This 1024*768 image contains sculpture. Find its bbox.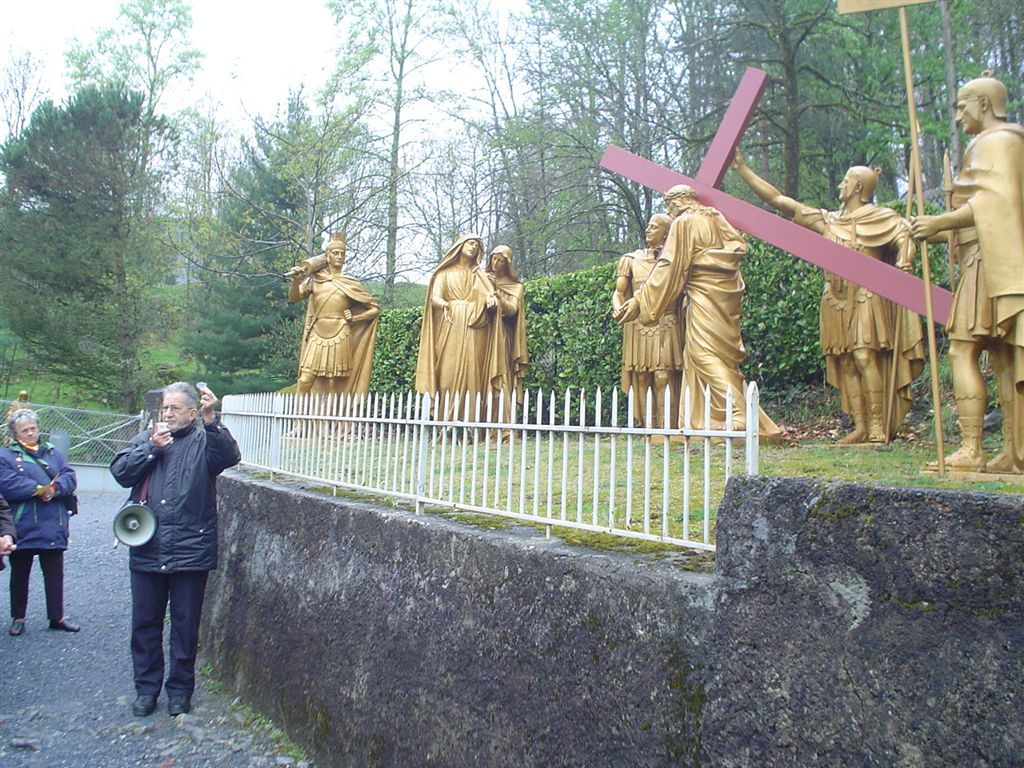
<region>891, 71, 1023, 484</region>.
